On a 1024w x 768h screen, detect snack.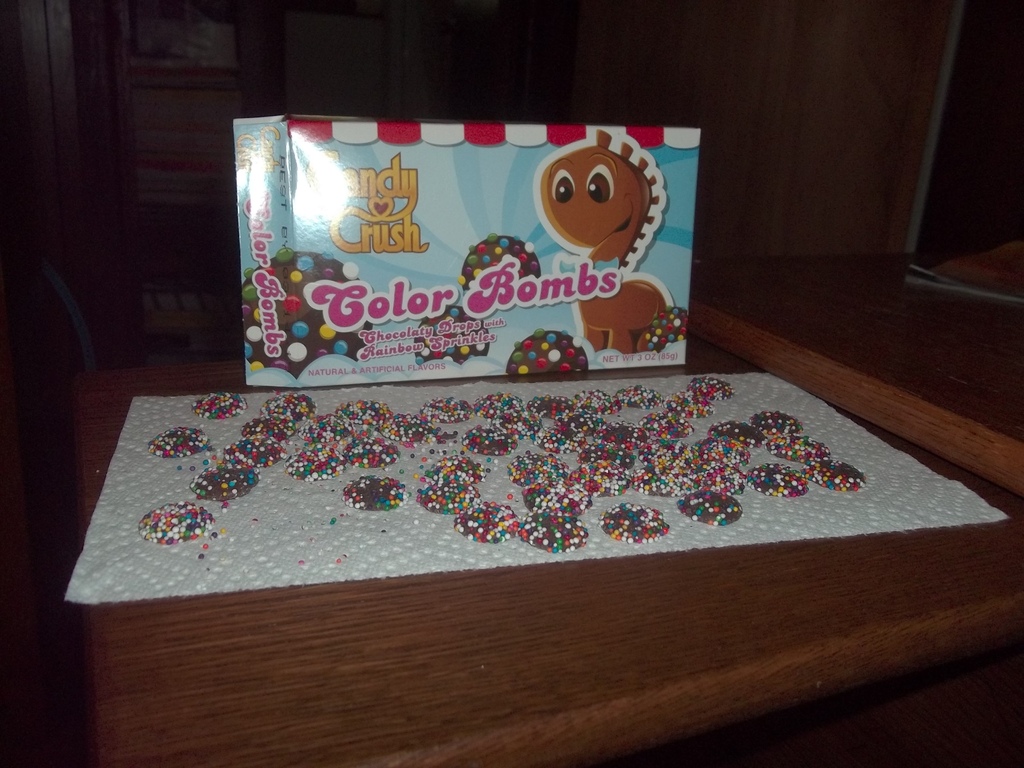
{"left": 345, "top": 479, "right": 407, "bottom": 509}.
